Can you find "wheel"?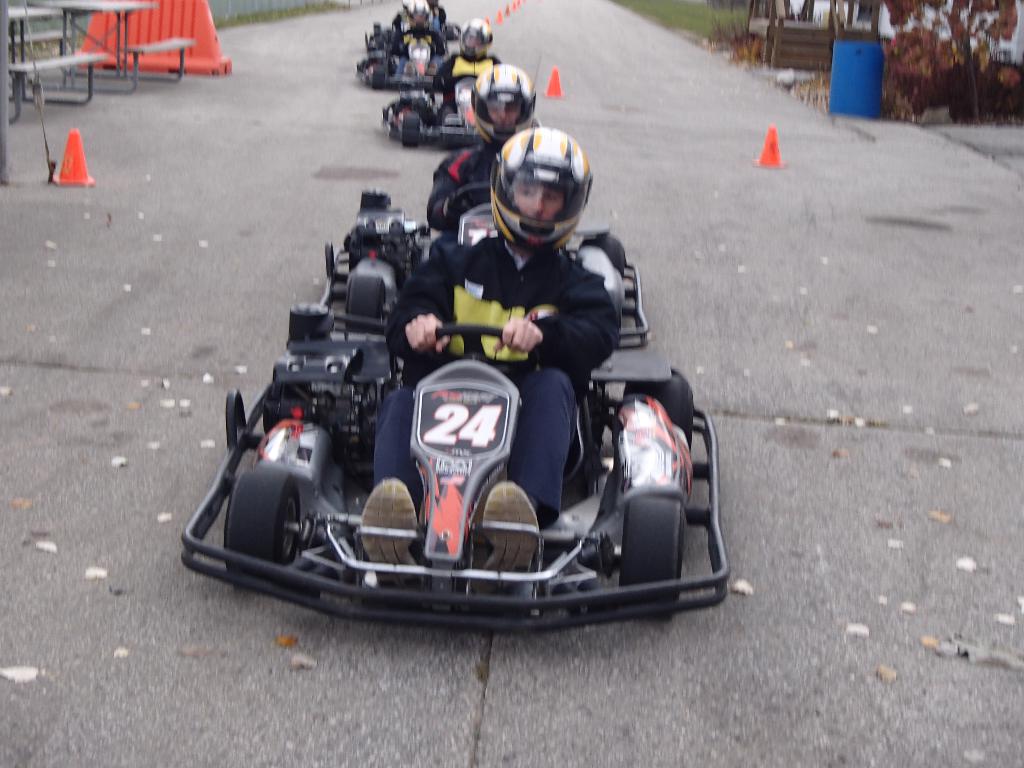
Yes, bounding box: 597,232,629,259.
